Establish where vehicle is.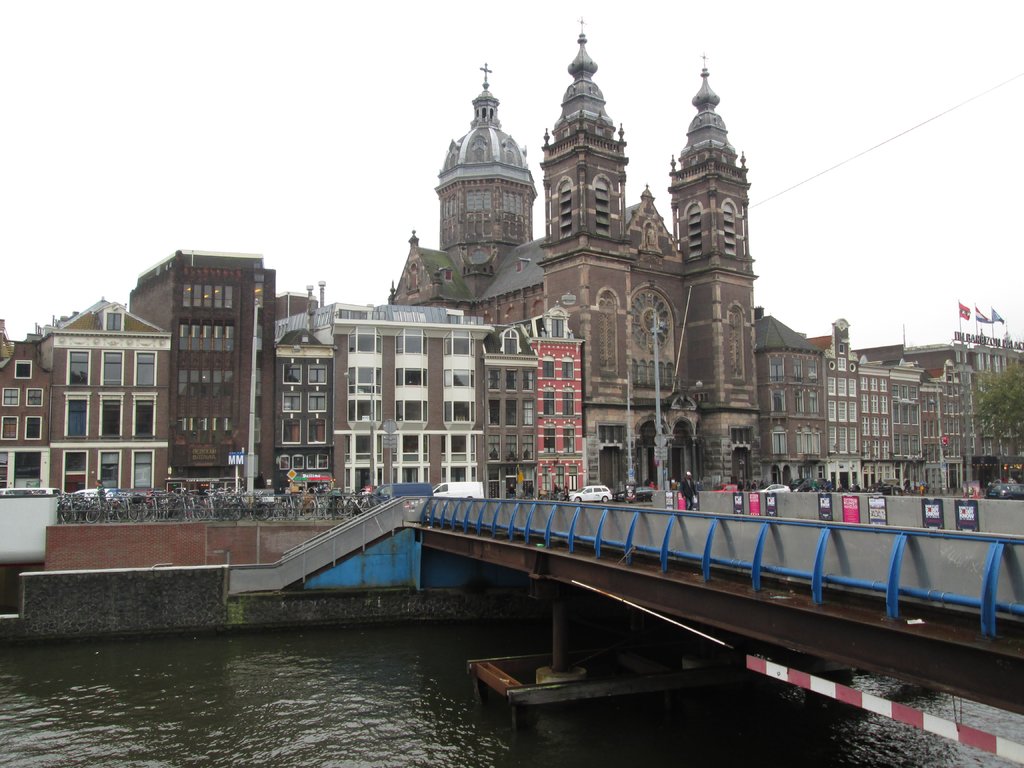
Established at {"x1": 713, "y1": 480, "x2": 741, "y2": 492}.
